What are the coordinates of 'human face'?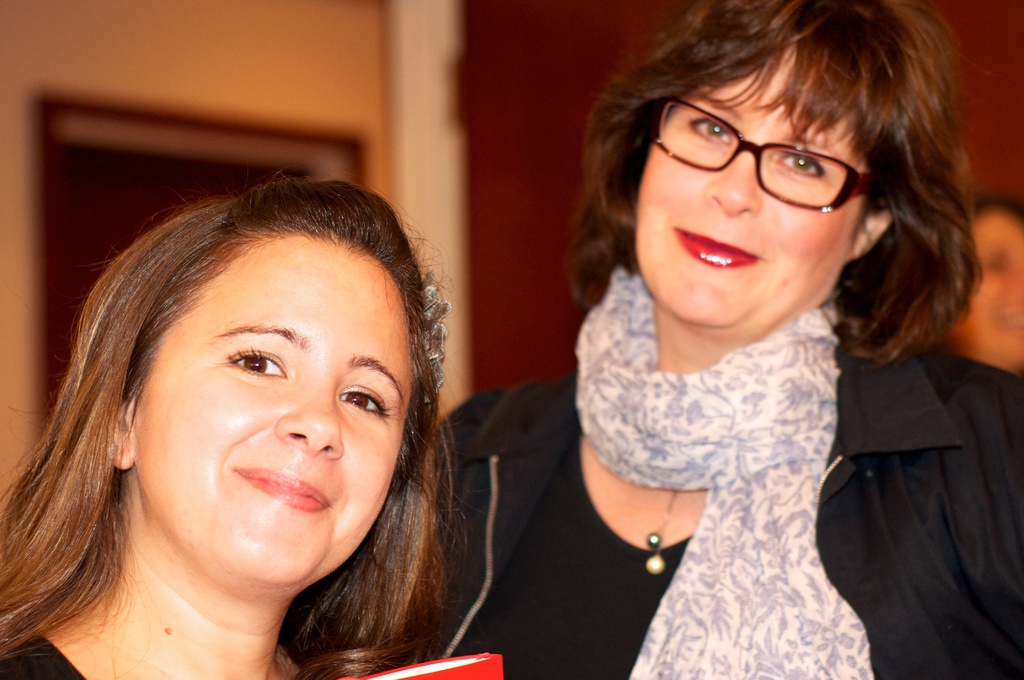
left=132, top=233, right=413, bottom=607.
